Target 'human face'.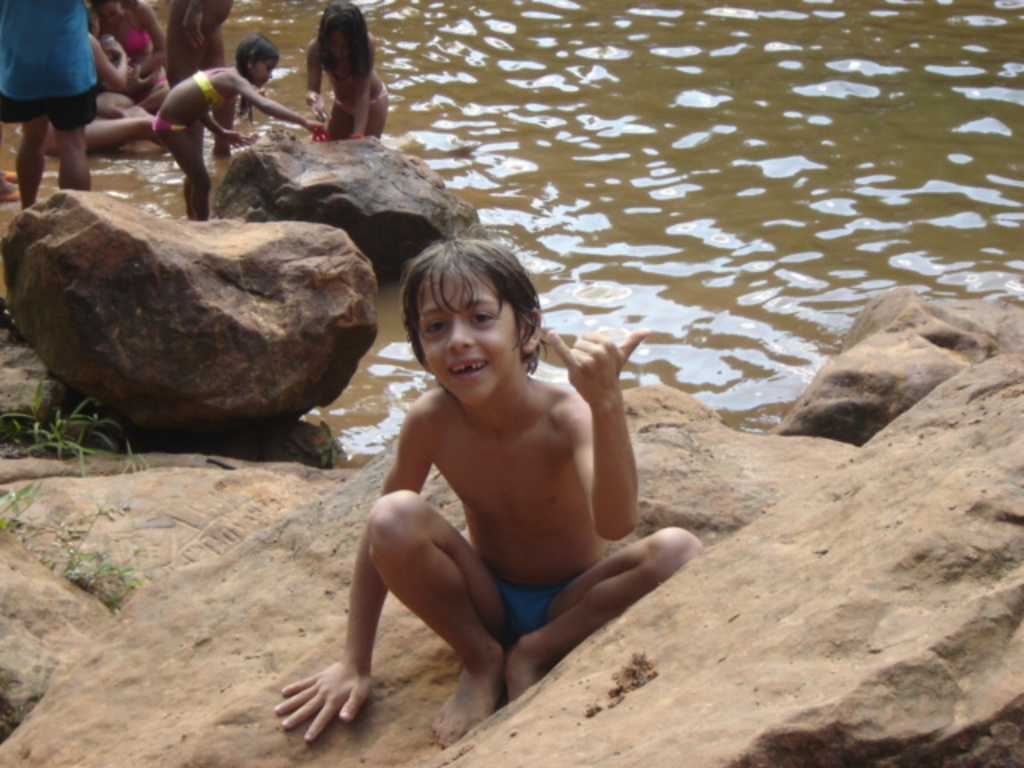
Target region: <box>253,62,275,90</box>.
